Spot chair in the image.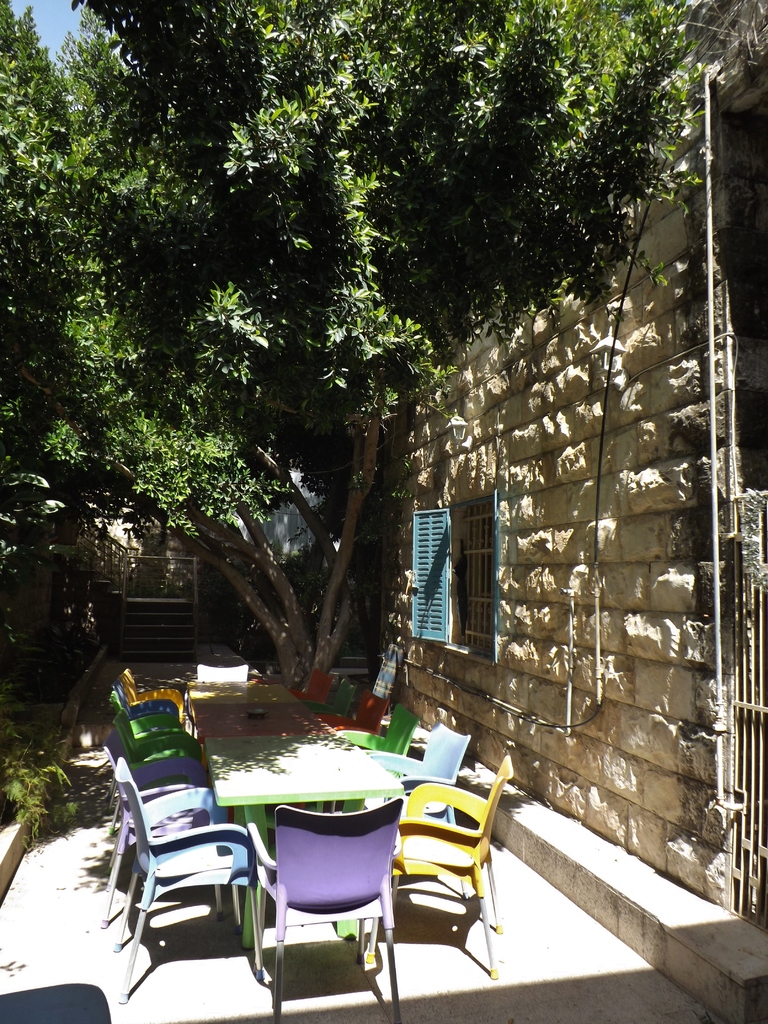
chair found at 336 701 420 760.
